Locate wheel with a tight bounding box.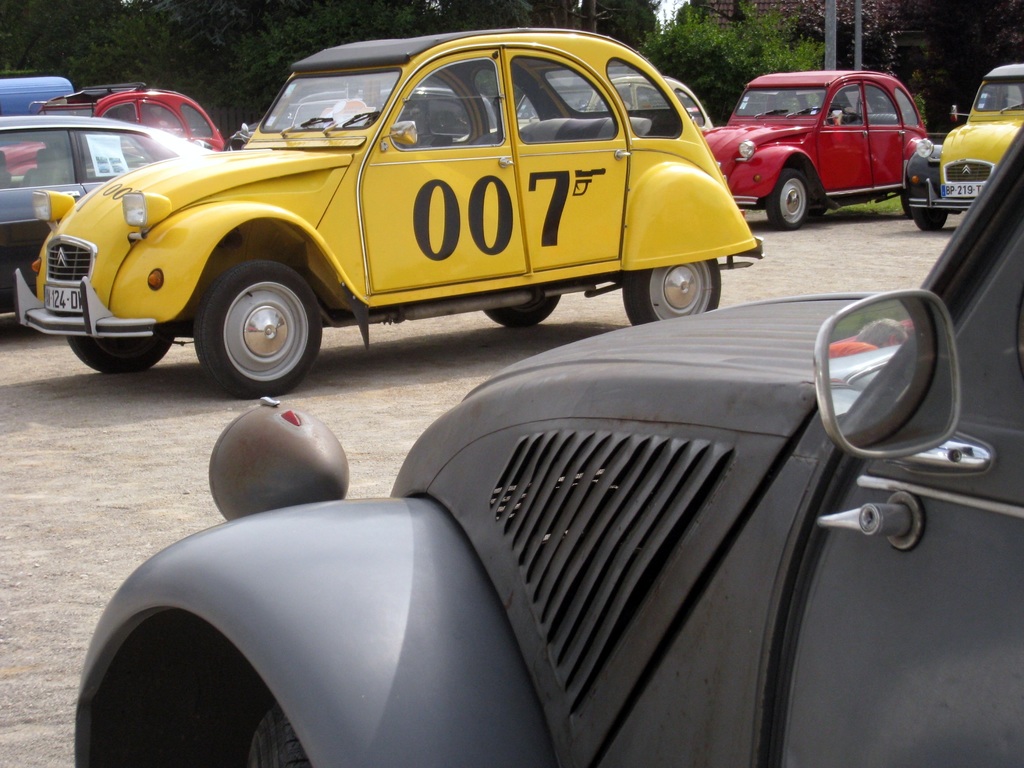
x1=193 y1=255 x2=317 y2=400.
